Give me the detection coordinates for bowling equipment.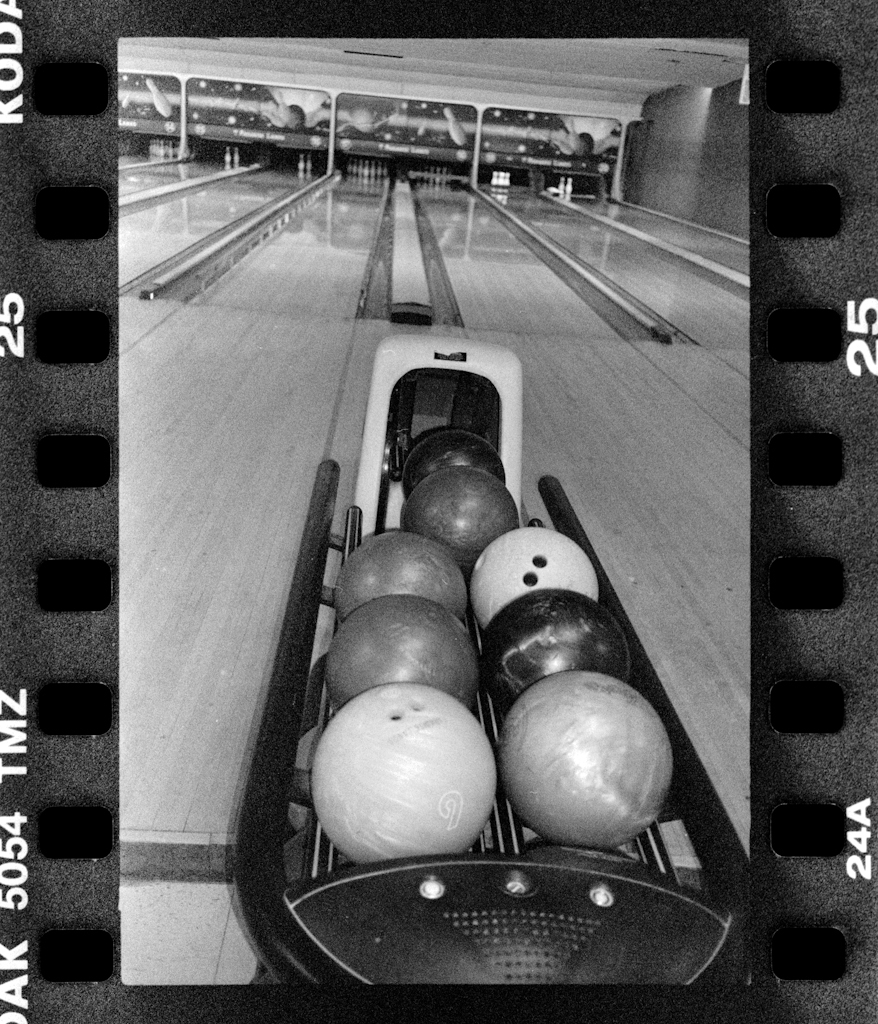
bbox(256, 331, 740, 985).
